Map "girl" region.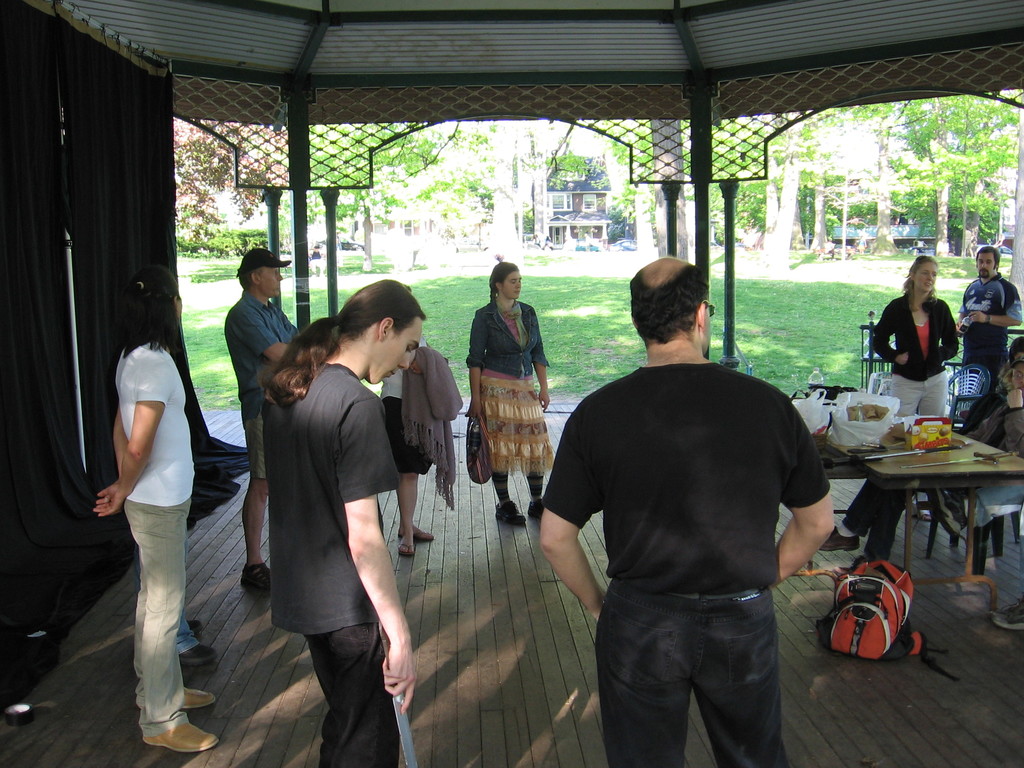
Mapped to l=469, t=262, r=548, b=523.
